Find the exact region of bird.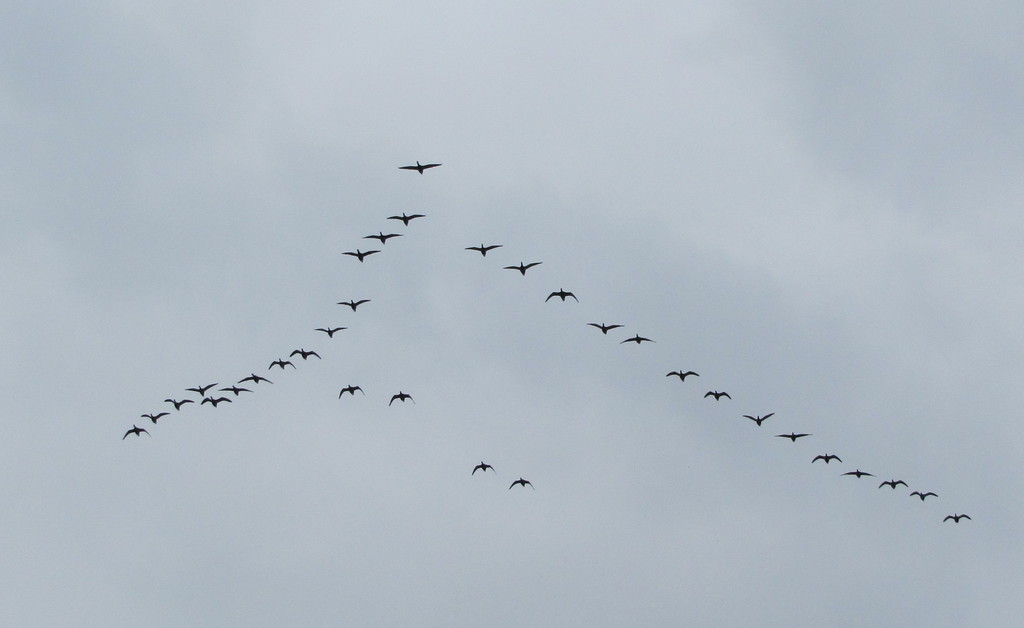
Exact region: 239, 373, 273, 385.
